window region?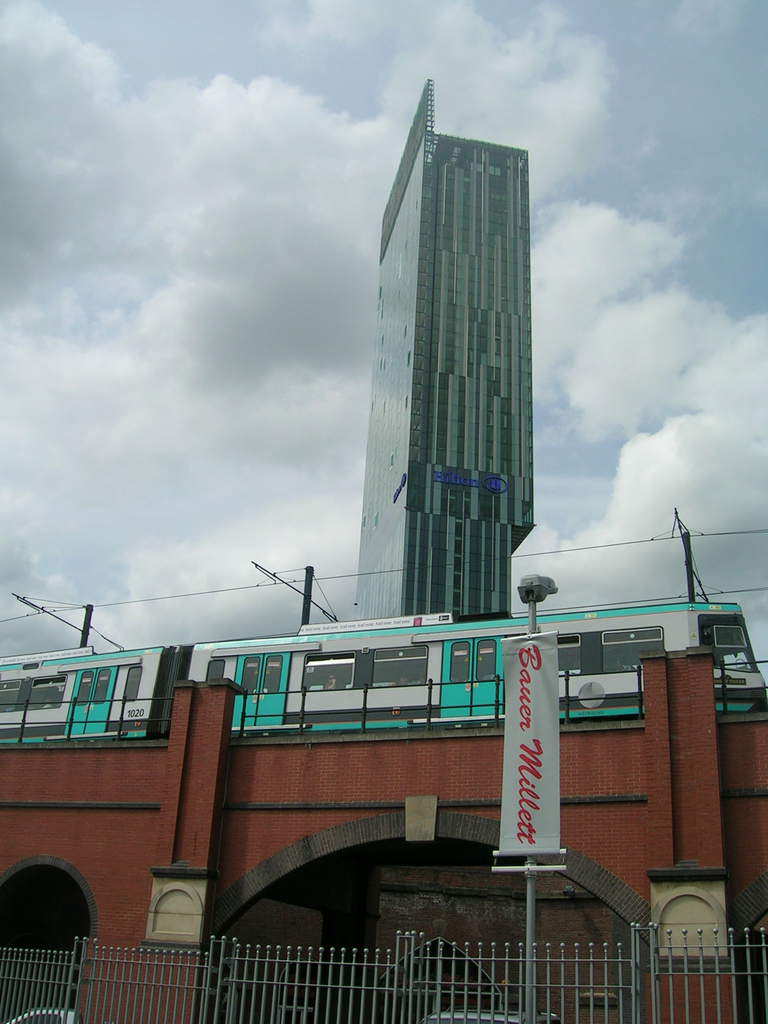
bbox=[551, 637, 586, 678]
